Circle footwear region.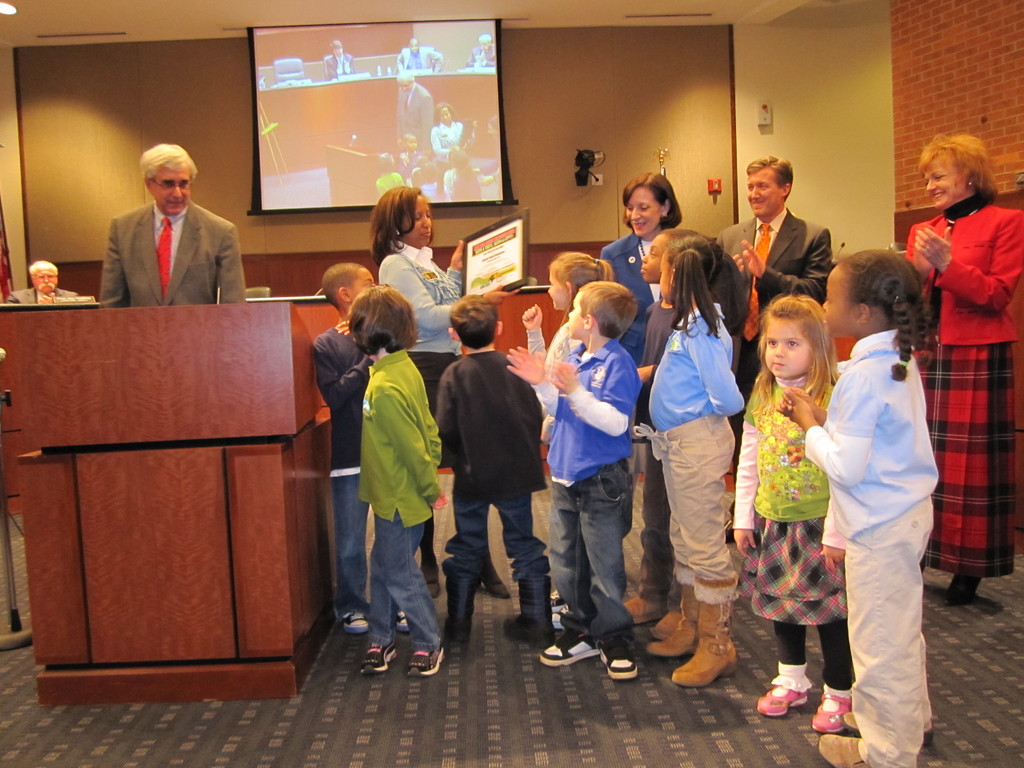
Region: locate(547, 600, 573, 627).
